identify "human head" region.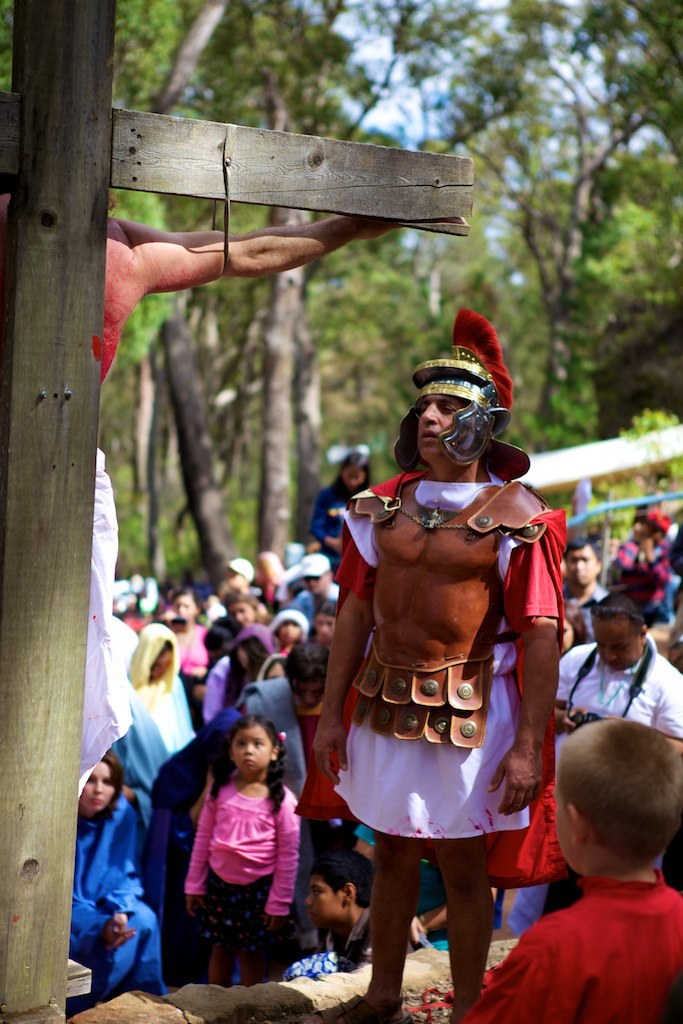
Region: BBox(406, 359, 507, 462).
